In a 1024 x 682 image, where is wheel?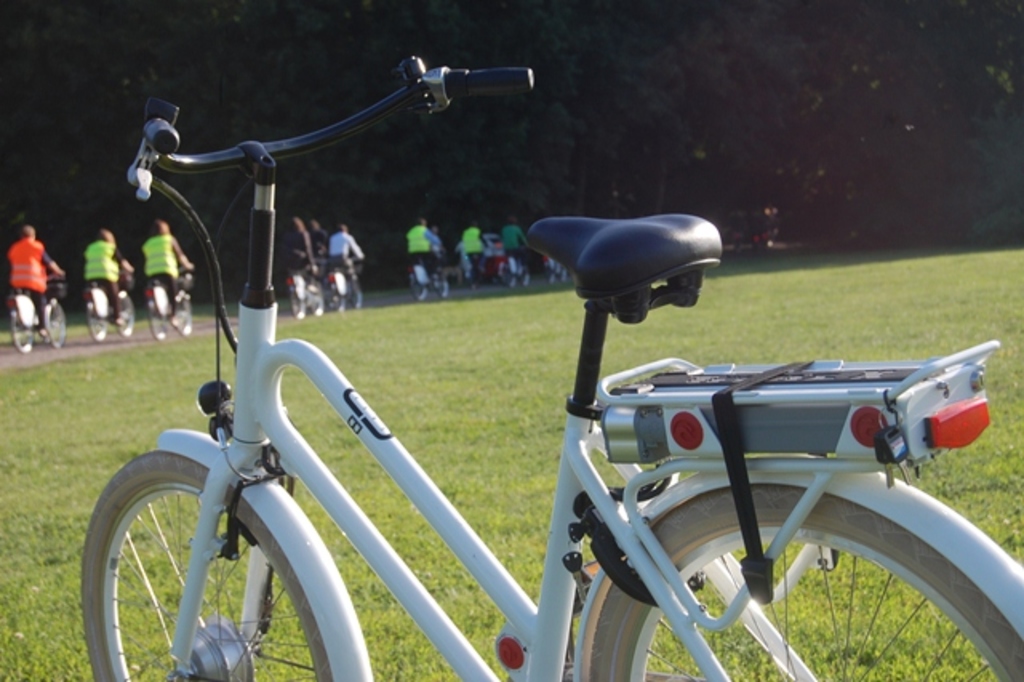
bbox(309, 282, 326, 314).
